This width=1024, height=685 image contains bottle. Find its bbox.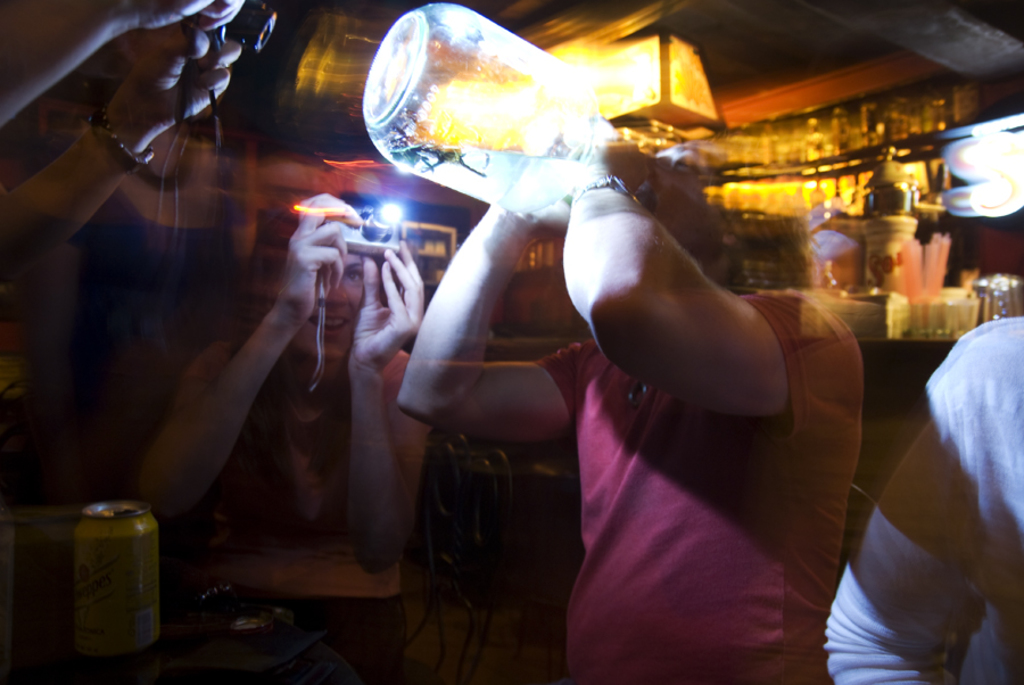
365, 1, 629, 223.
